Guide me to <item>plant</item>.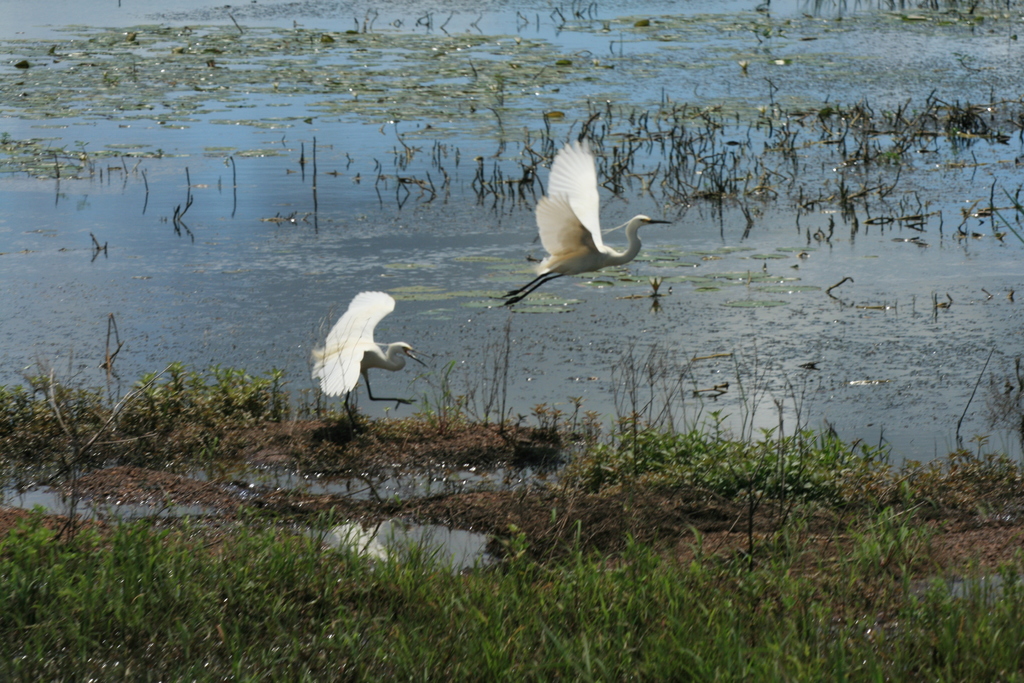
Guidance: x1=3, y1=506, x2=60, y2=580.
